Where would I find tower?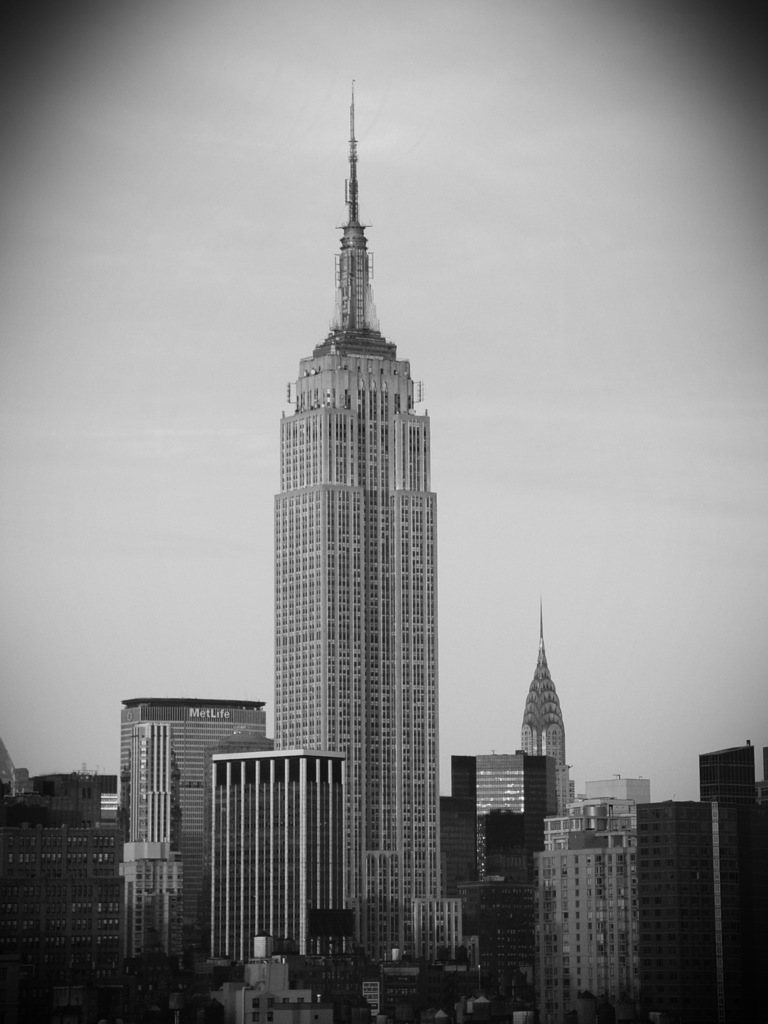
At [513, 600, 585, 843].
